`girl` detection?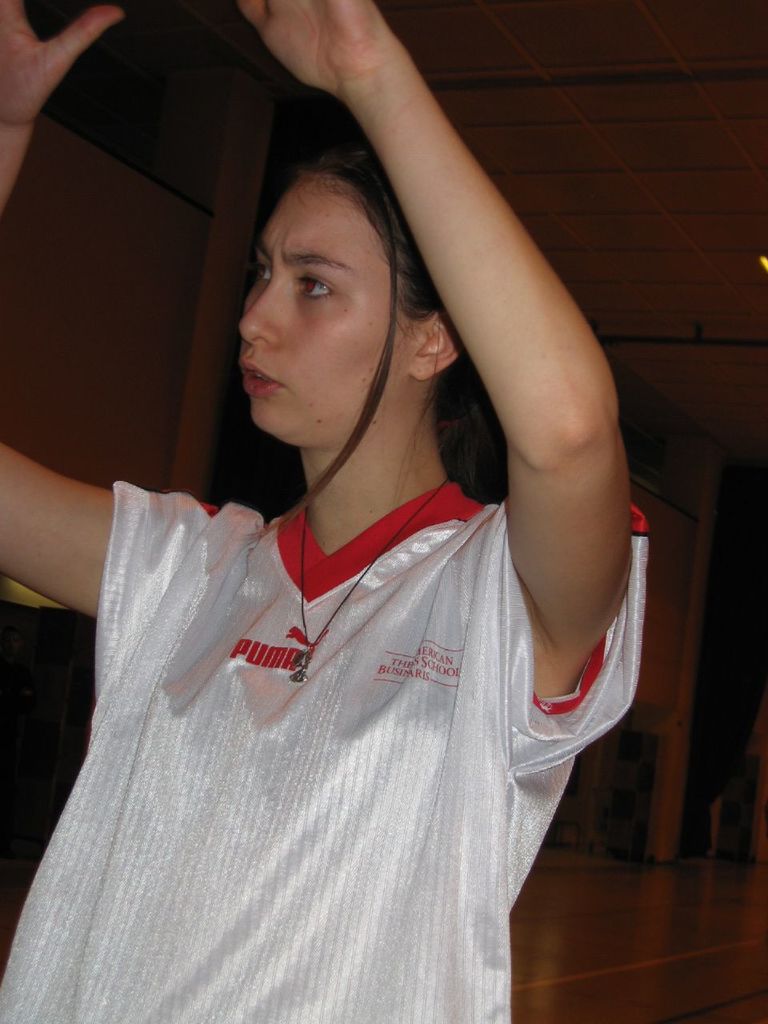
crop(0, 0, 637, 1023)
